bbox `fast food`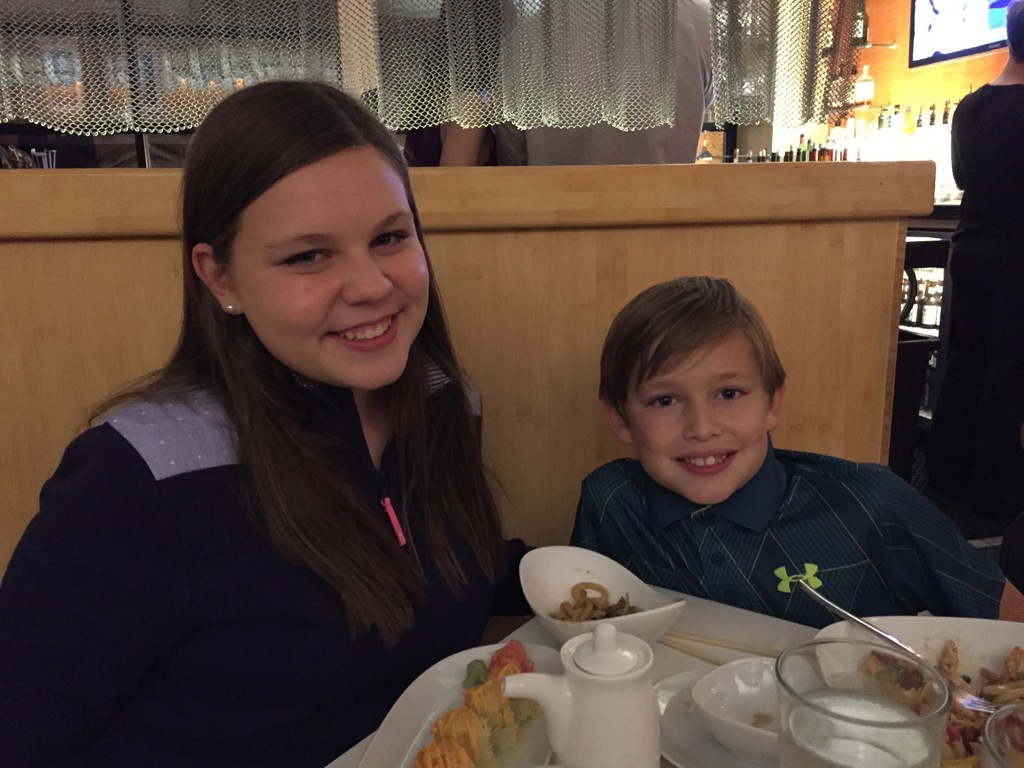
x1=895 y1=646 x2=1023 y2=754
